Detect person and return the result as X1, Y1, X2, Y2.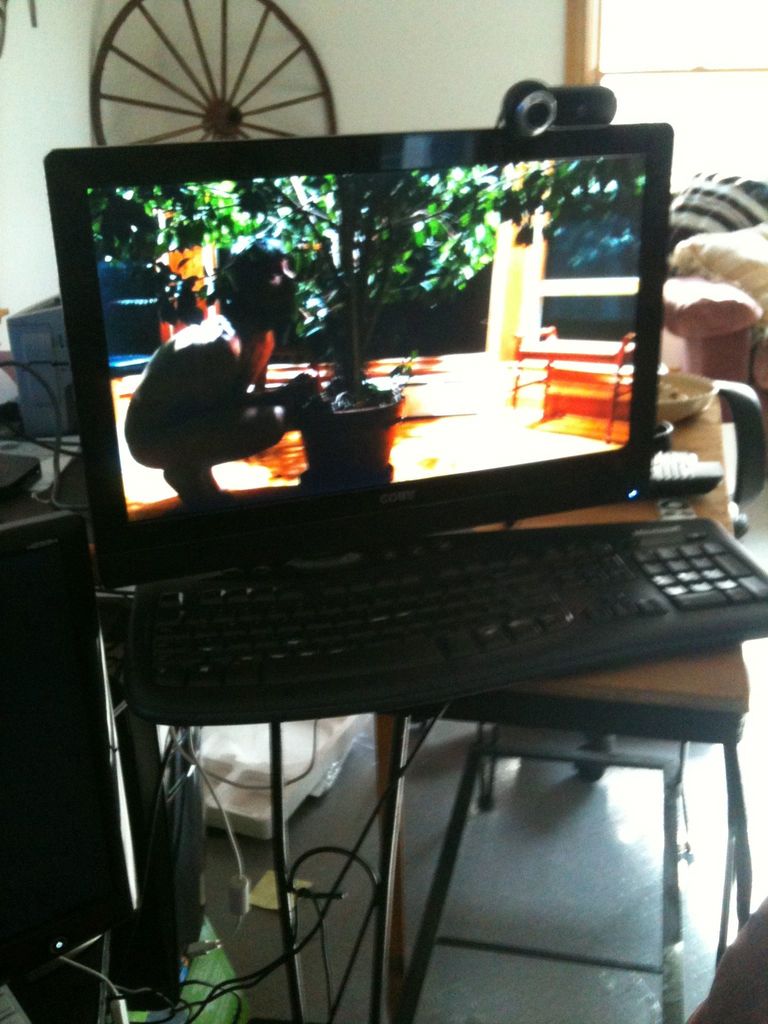
114, 241, 339, 504.
